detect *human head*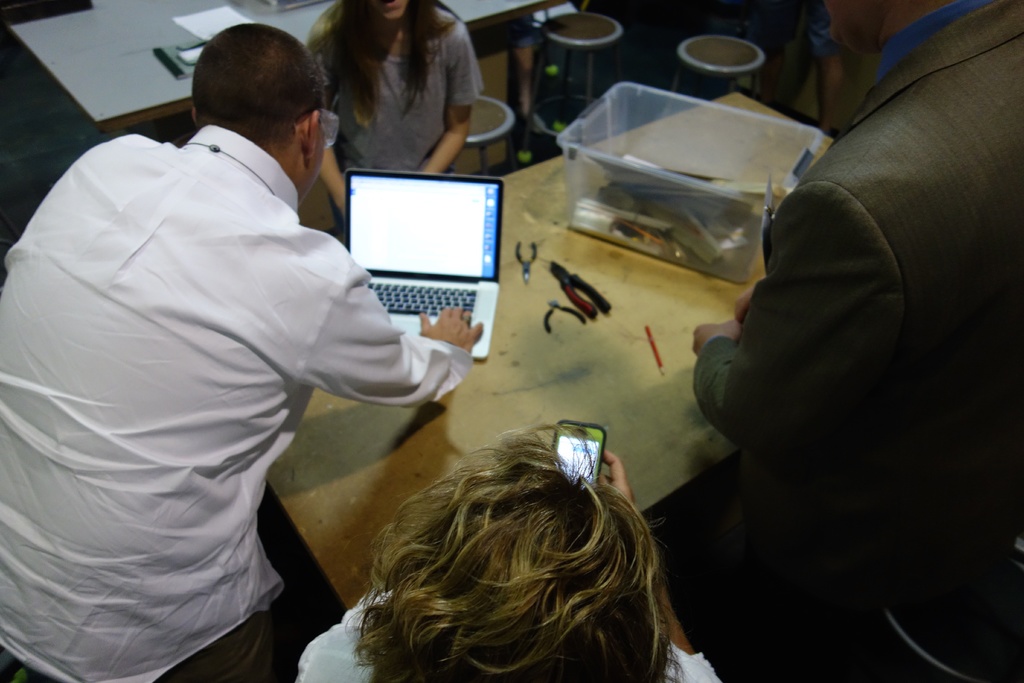
crop(346, 423, 681, 682)
